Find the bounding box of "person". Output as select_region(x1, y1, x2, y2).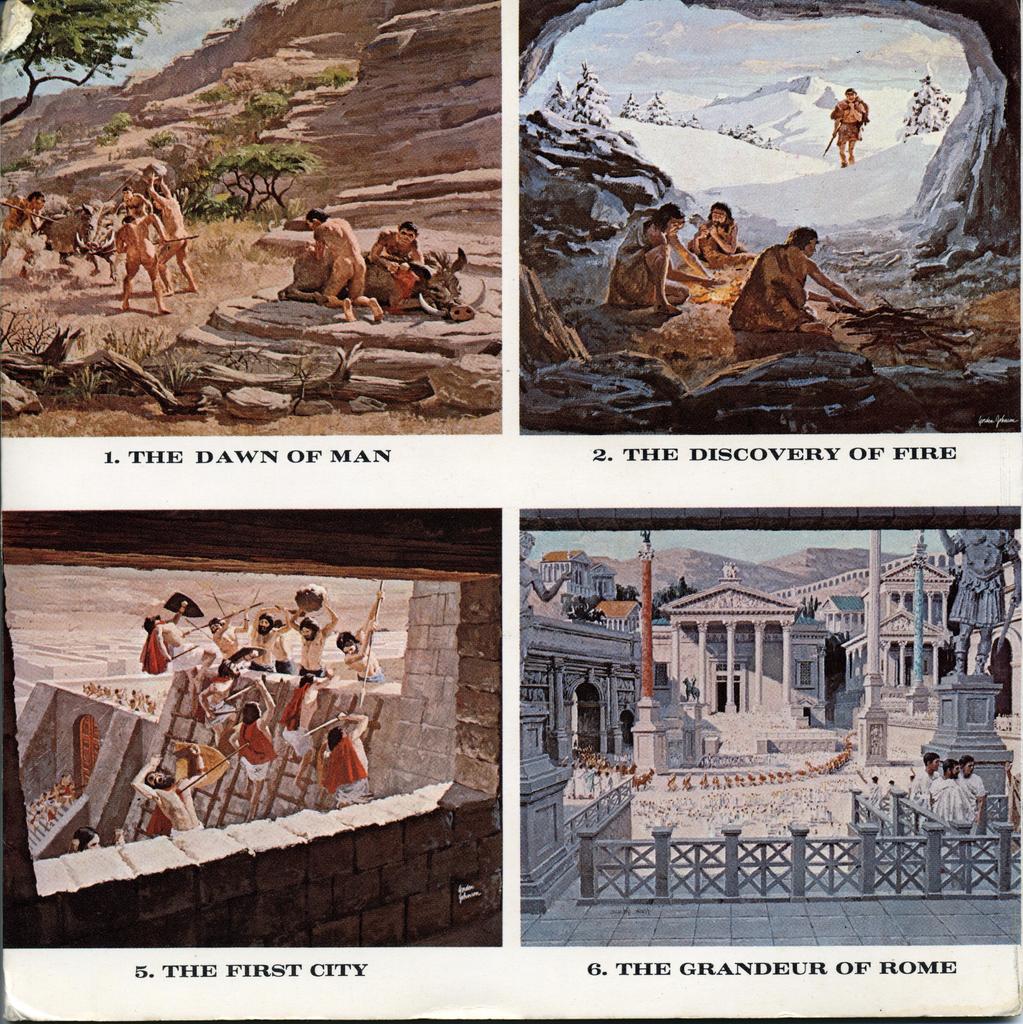
select_region(370, 220, 430, 300).
